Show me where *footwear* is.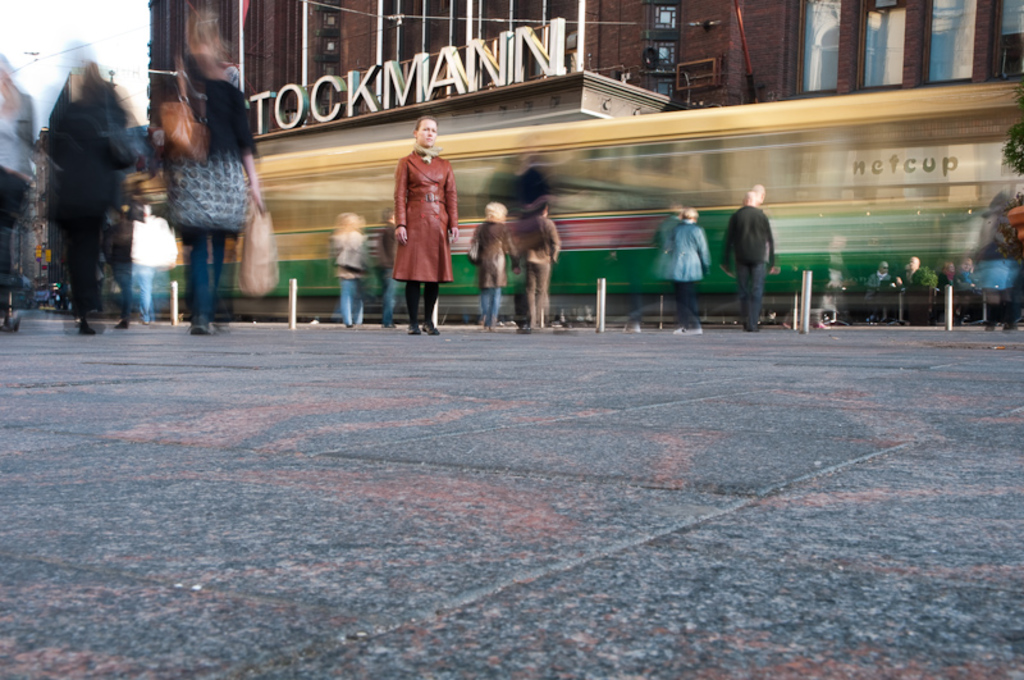
*footwear* is at <region>189, 318, 209, 336</region>.
